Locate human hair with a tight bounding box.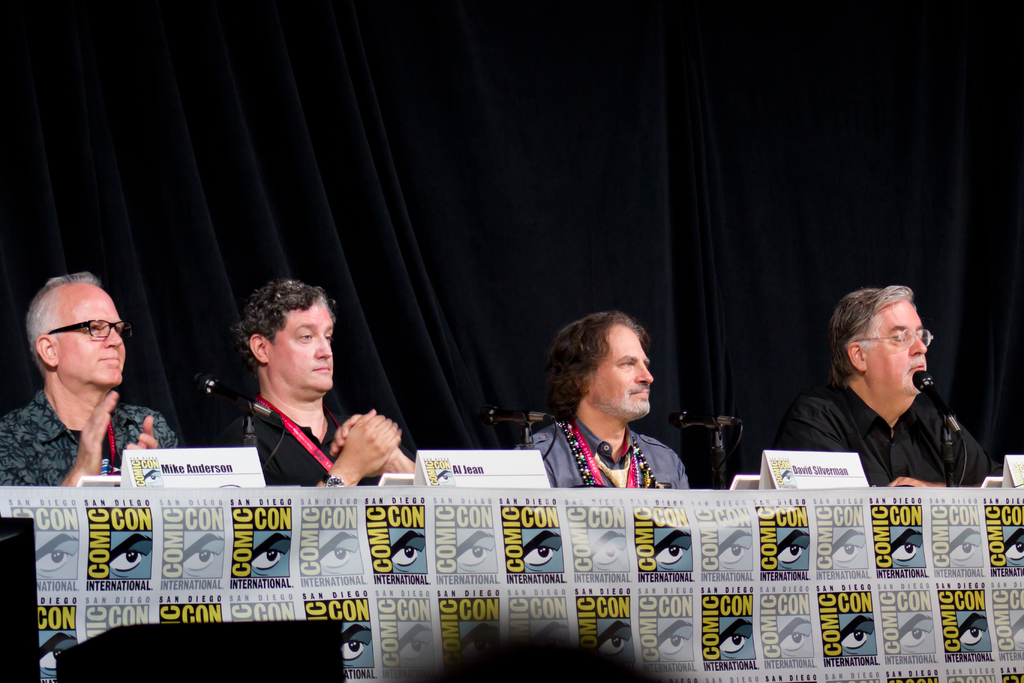
<bbox>826, 283, 914, 388</bbox>.
